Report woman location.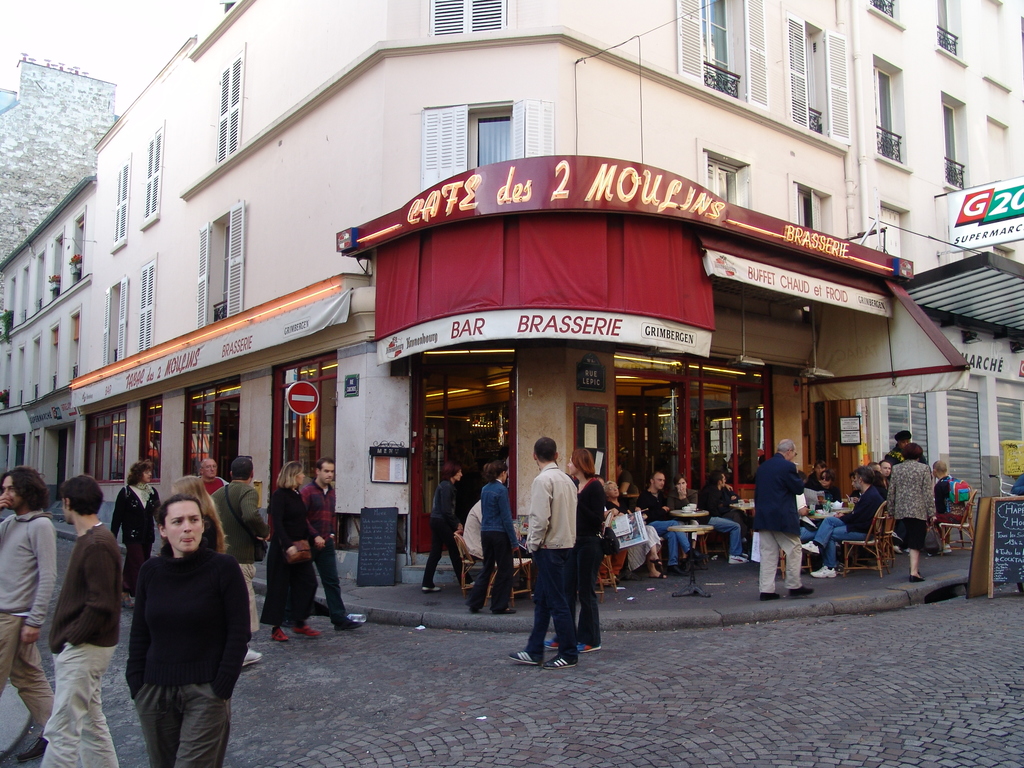
Report: (806,460,824,483).
